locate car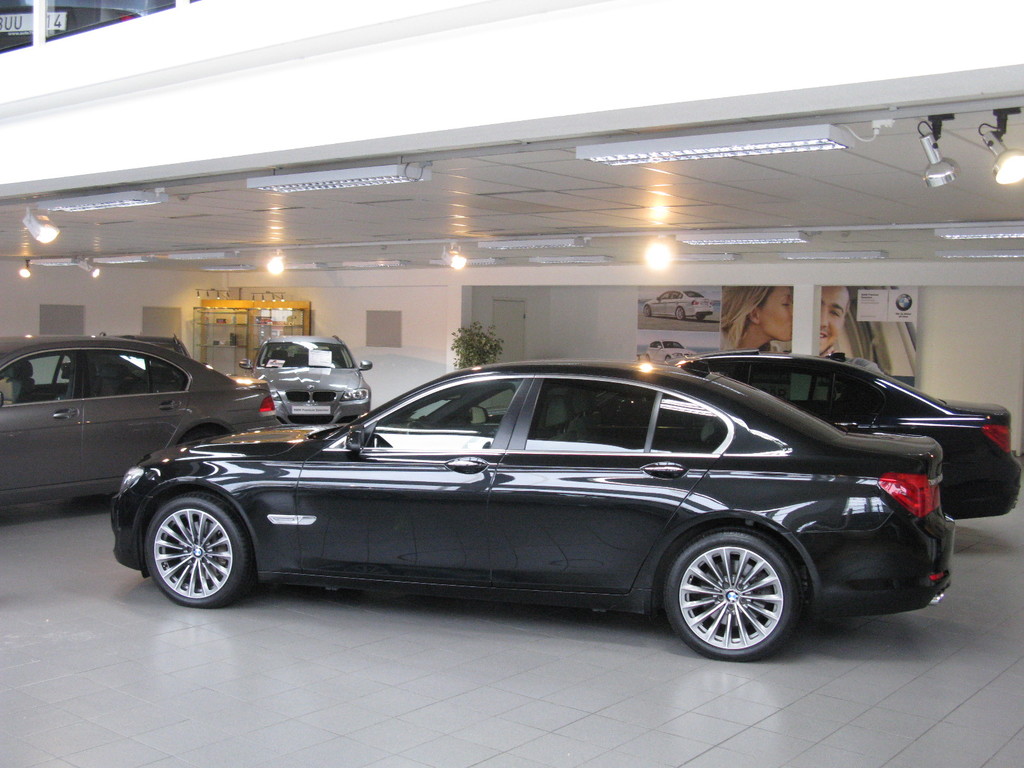
box(0, 335, 280, 506)
